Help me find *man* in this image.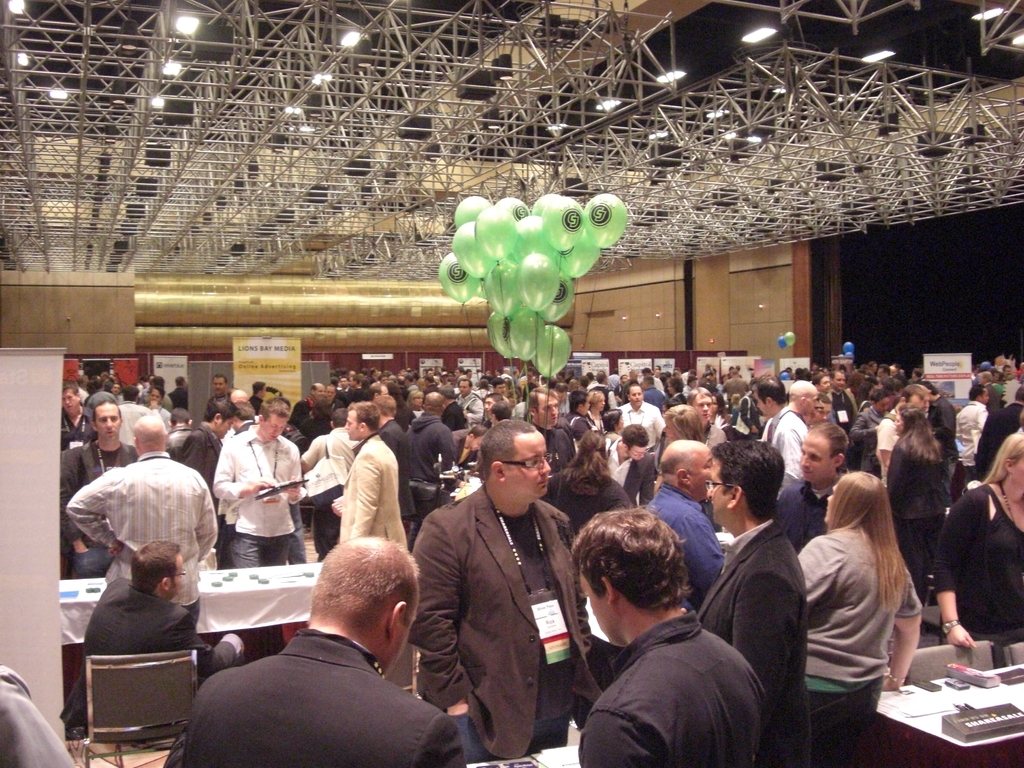
Found it: {"left": 640, "top": 441, "right": 724, "bottom": 609}.
